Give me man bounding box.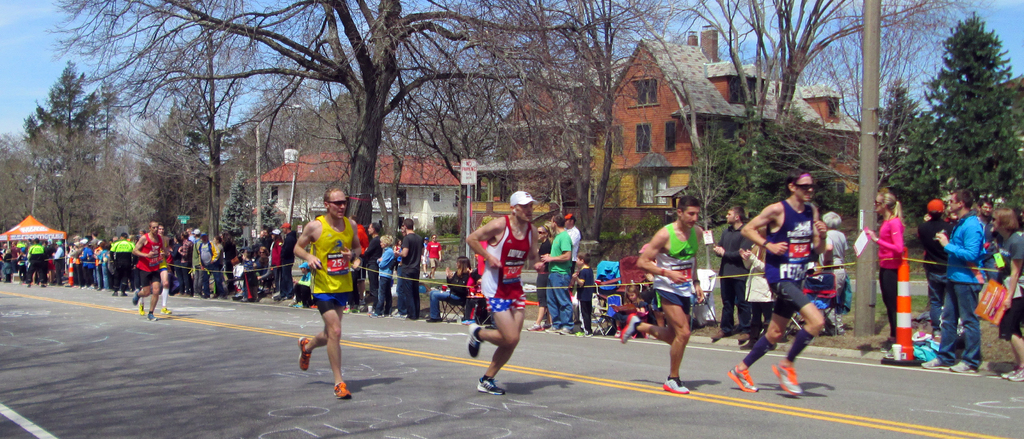
(346, 214, 370, 306).
